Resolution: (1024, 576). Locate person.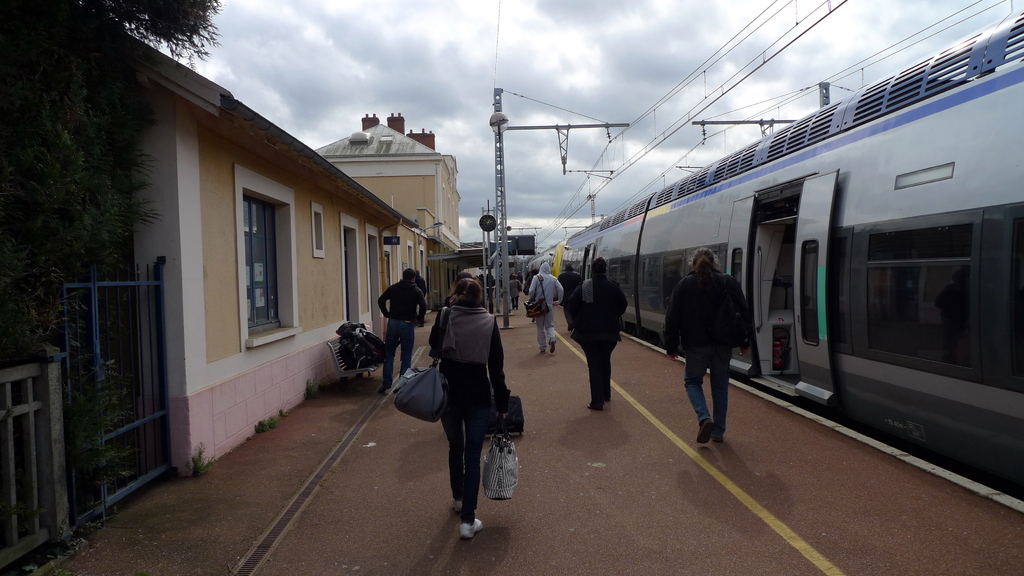
{"x1": 563, "y1": 256, "x2": 634, "y2": 411}.
